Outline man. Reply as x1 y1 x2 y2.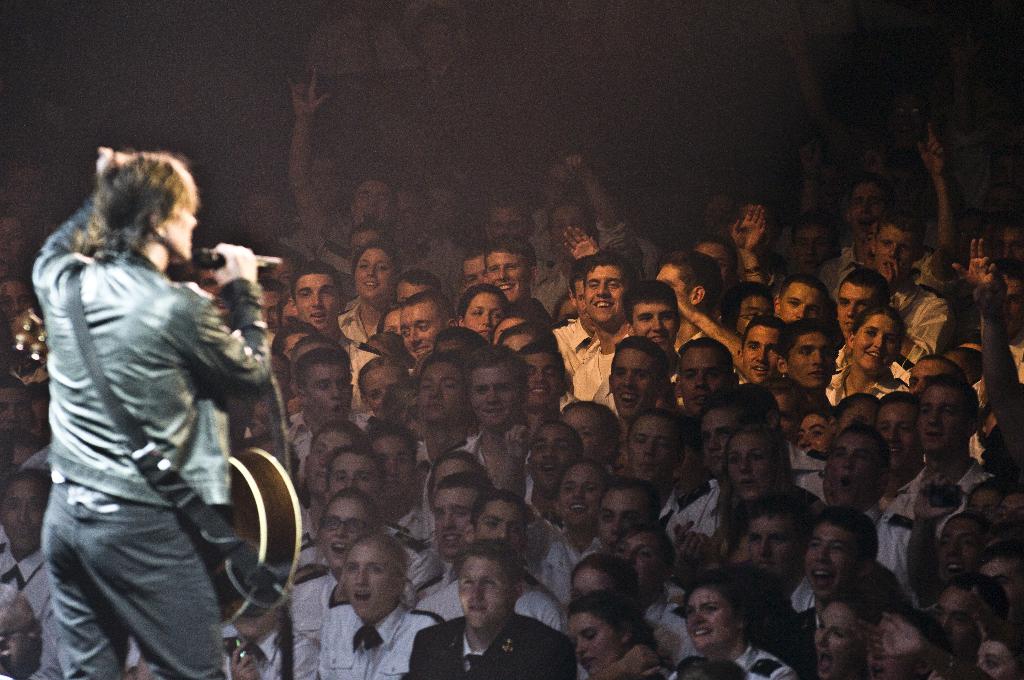
553 256 602 375.
